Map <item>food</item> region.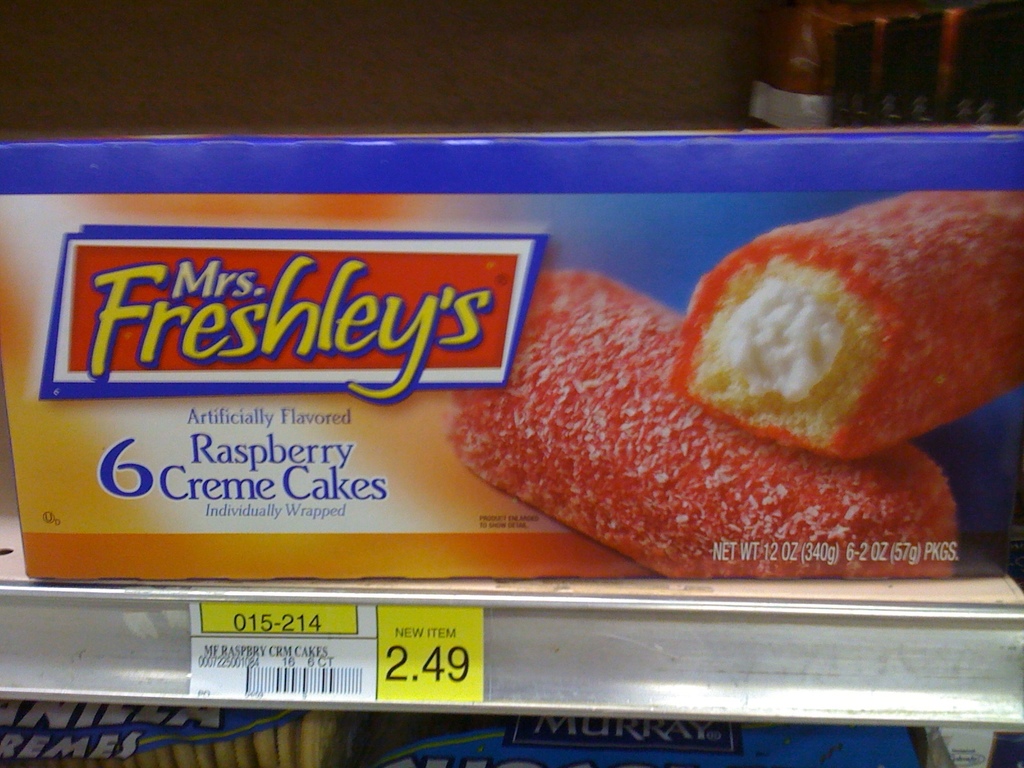
Mapped to region(440, 269, 957, 580).
